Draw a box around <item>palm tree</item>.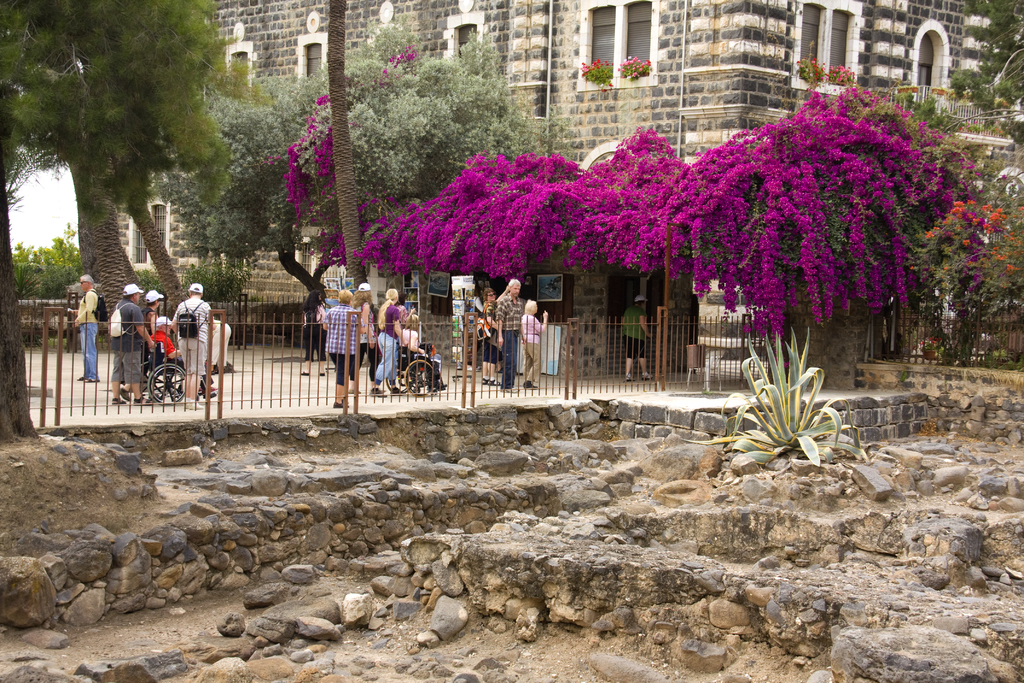
823,92,945,299.
